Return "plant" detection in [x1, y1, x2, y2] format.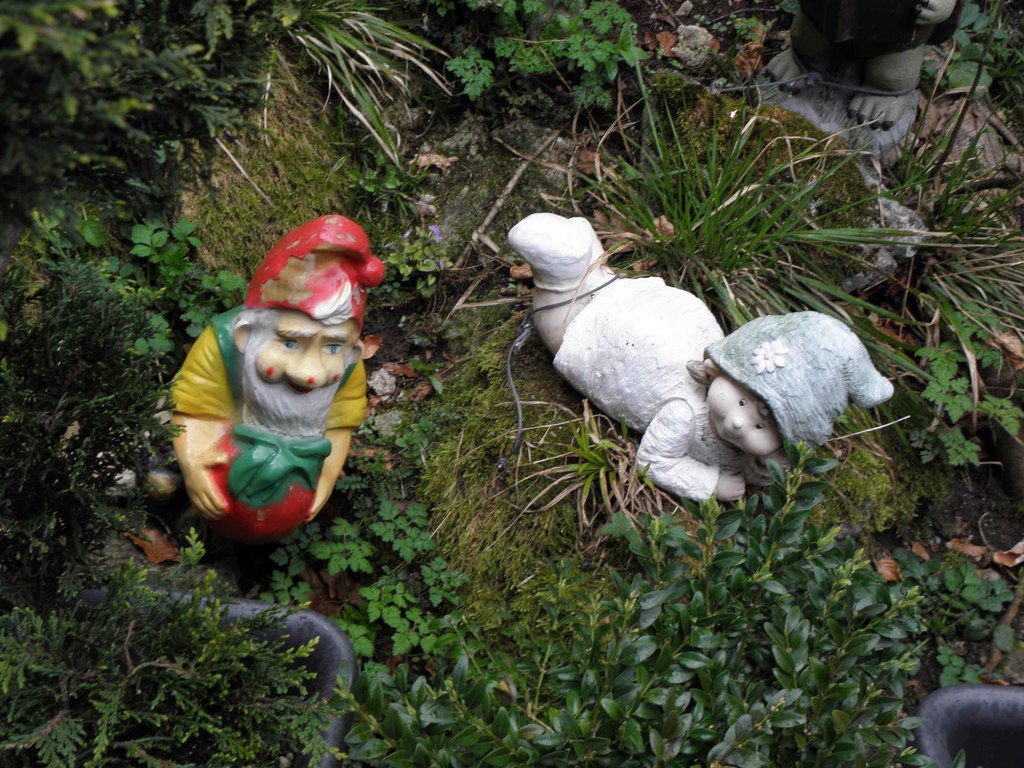
[329, 120, 453, 294].
